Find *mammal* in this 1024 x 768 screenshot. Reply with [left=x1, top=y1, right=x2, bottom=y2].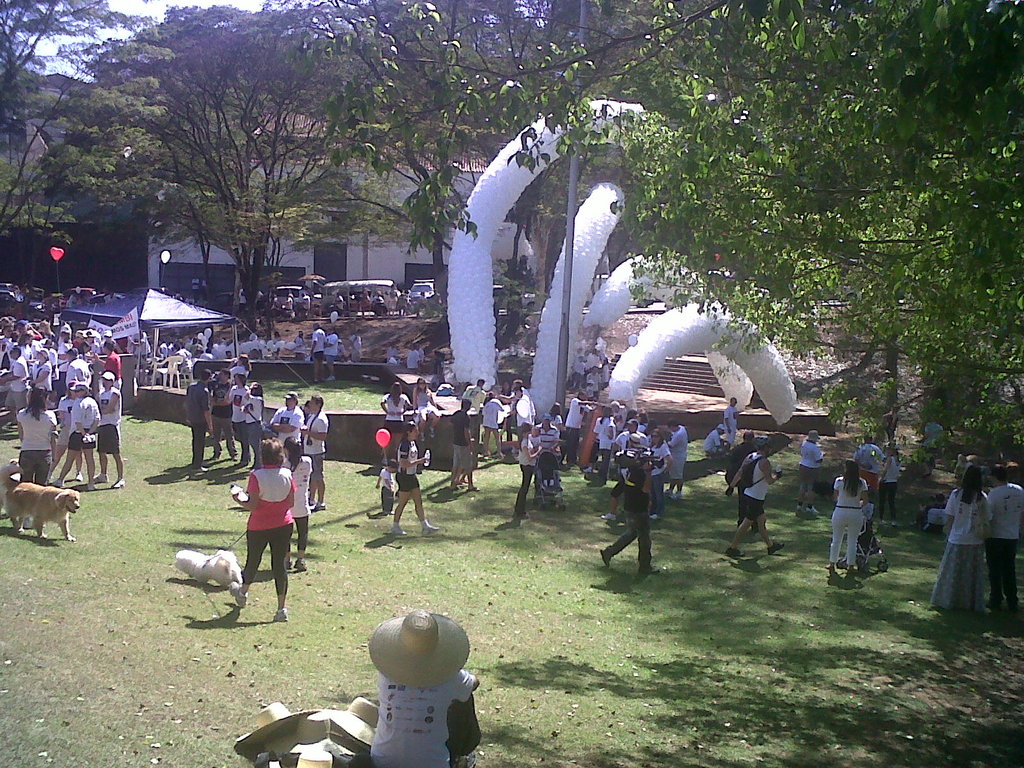
[left=464, top=376, right=484, bottom=442].
